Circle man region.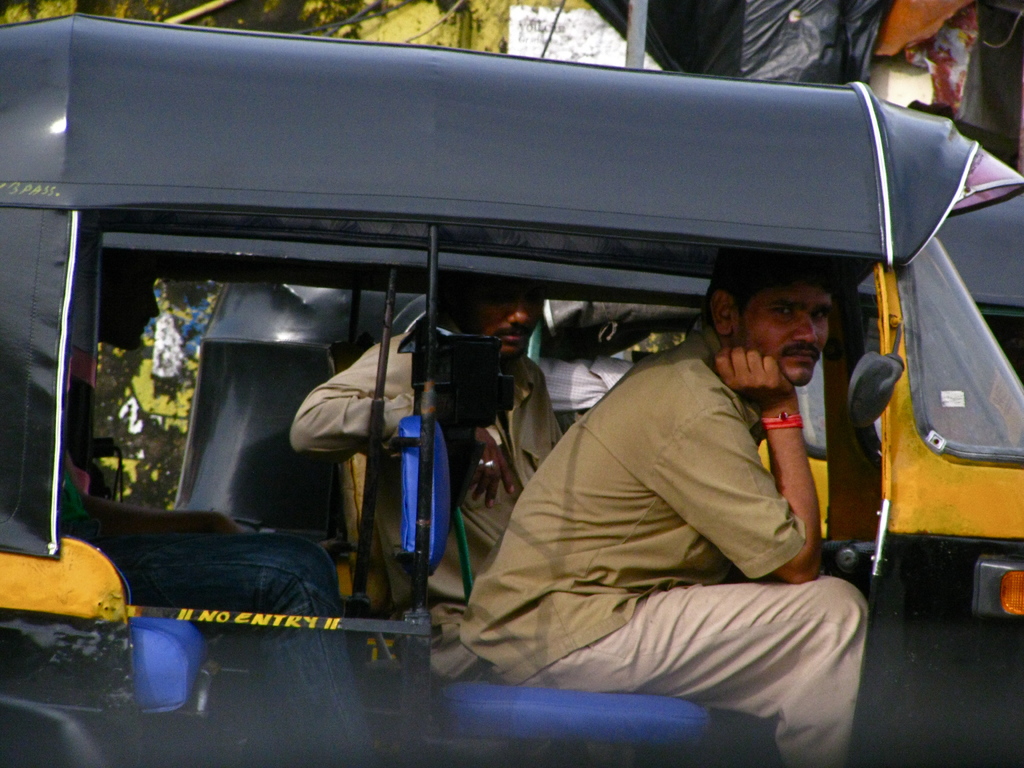
Region: (left=457, top=256, right=889, bottom=719).
